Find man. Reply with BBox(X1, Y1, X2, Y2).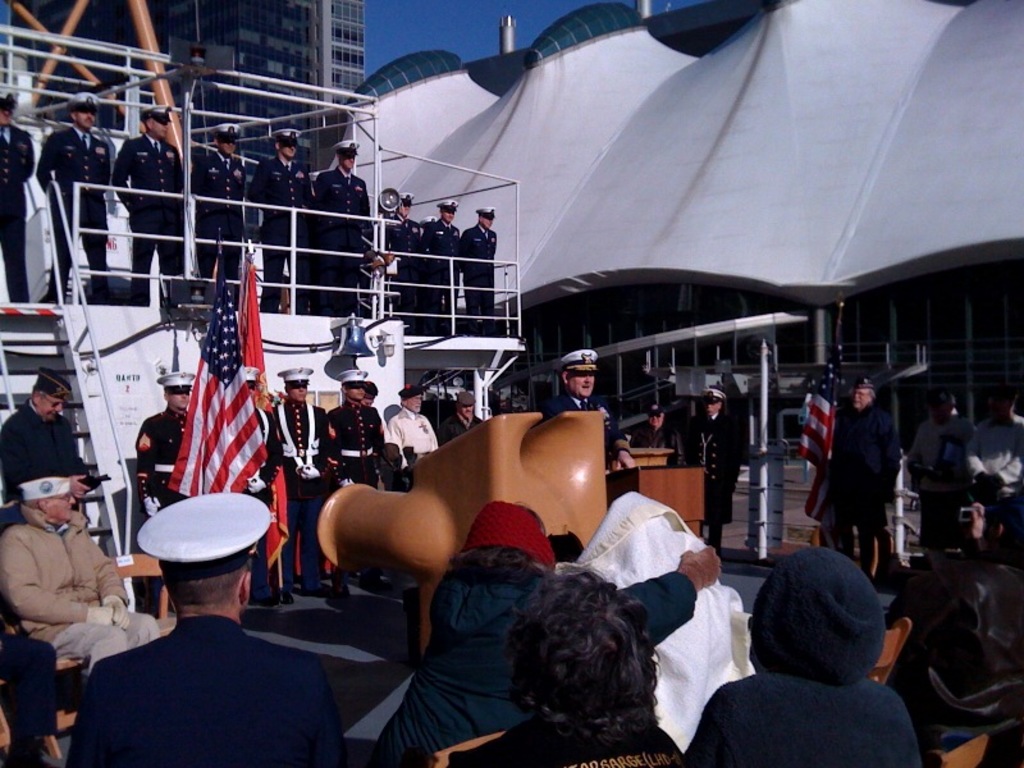
BBox(243, 367, 285, 609).
